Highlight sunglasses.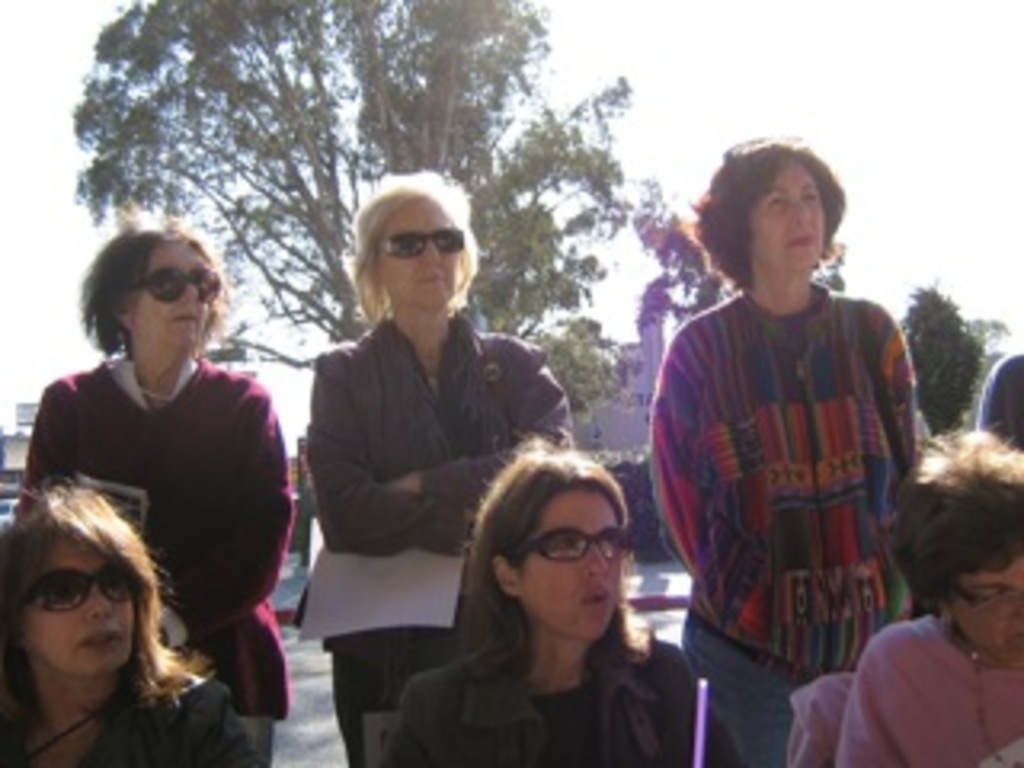
Highlighted region: (6,560,144,611).
